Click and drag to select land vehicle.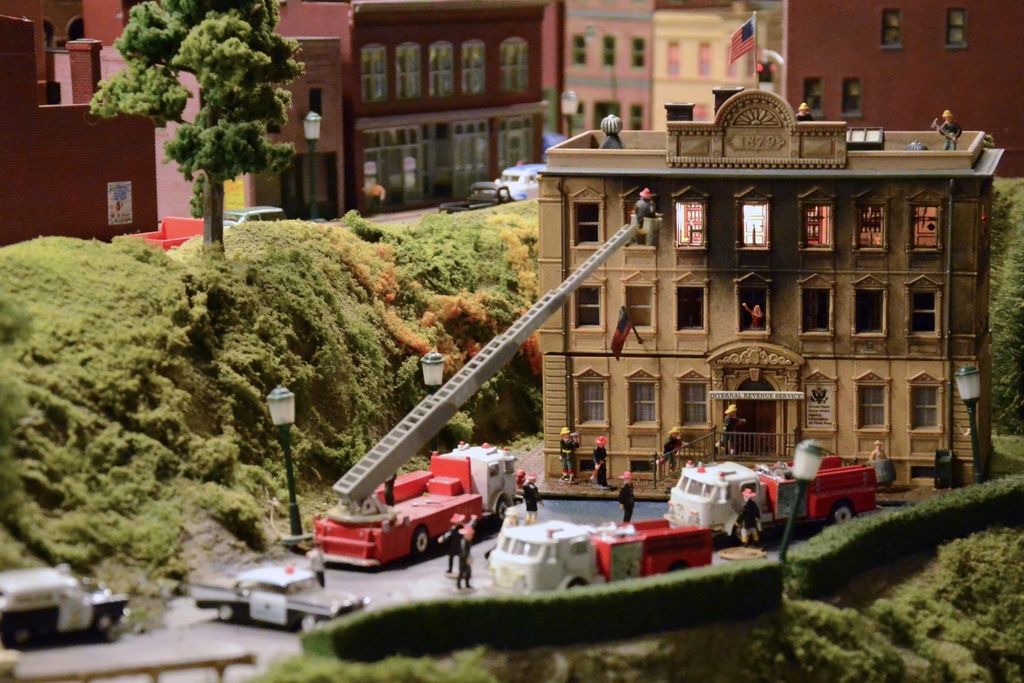
Selection: rect(488, 517, 714, 597).
